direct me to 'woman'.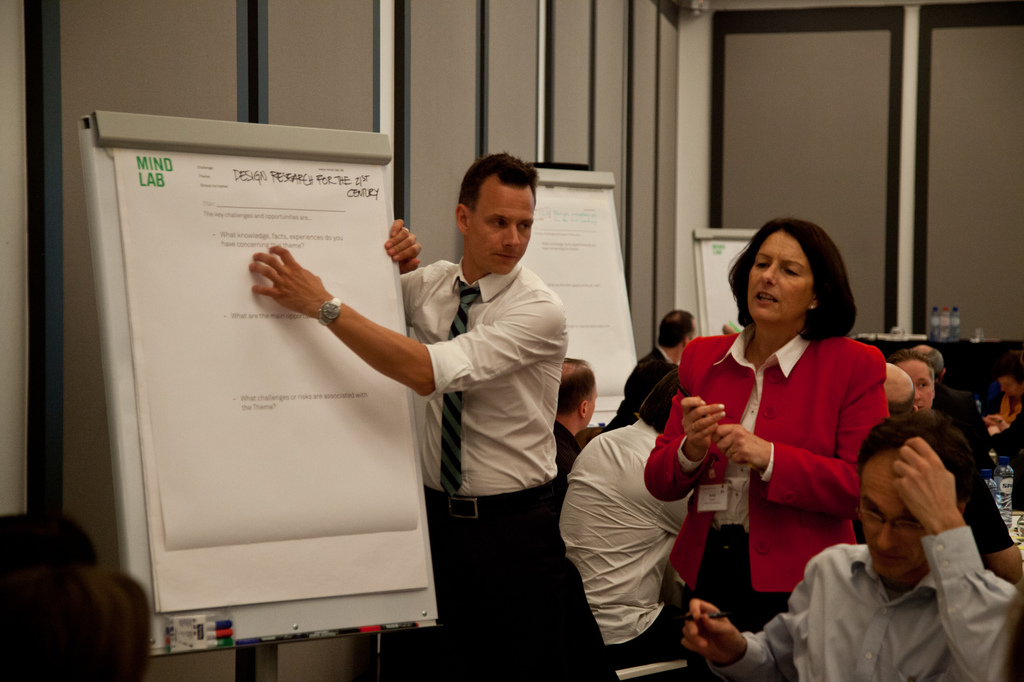
Direction: crop(667, 218, 895, 655).
